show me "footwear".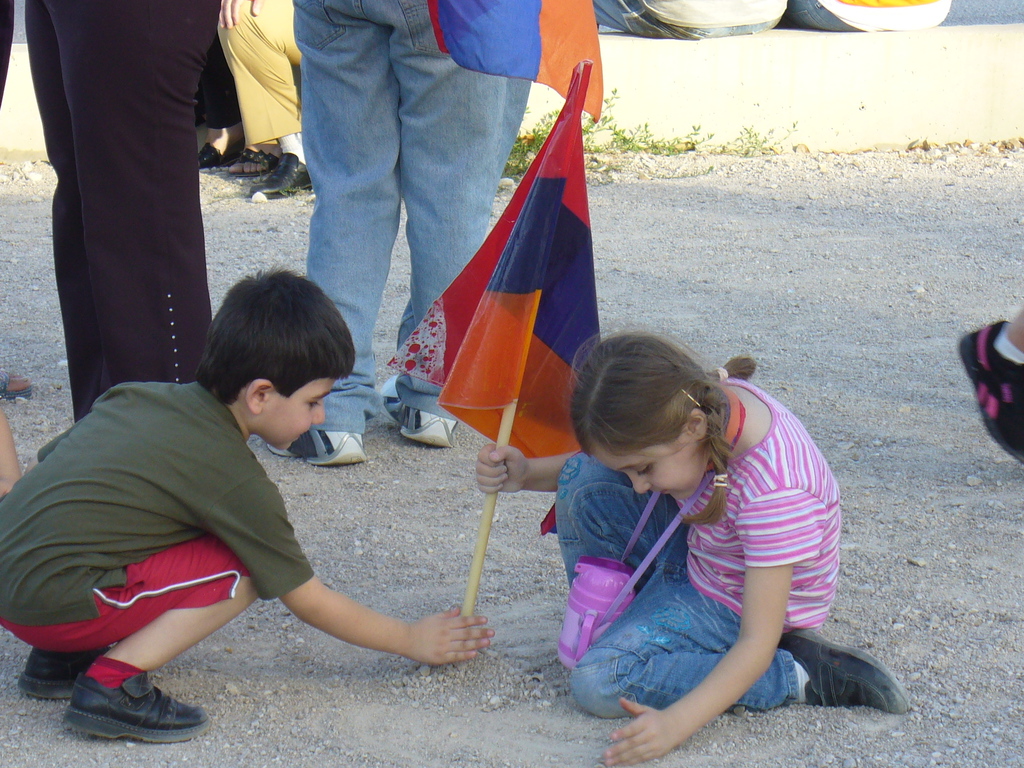
"footwear" is here: select_region(376, 372, 461, 447).
